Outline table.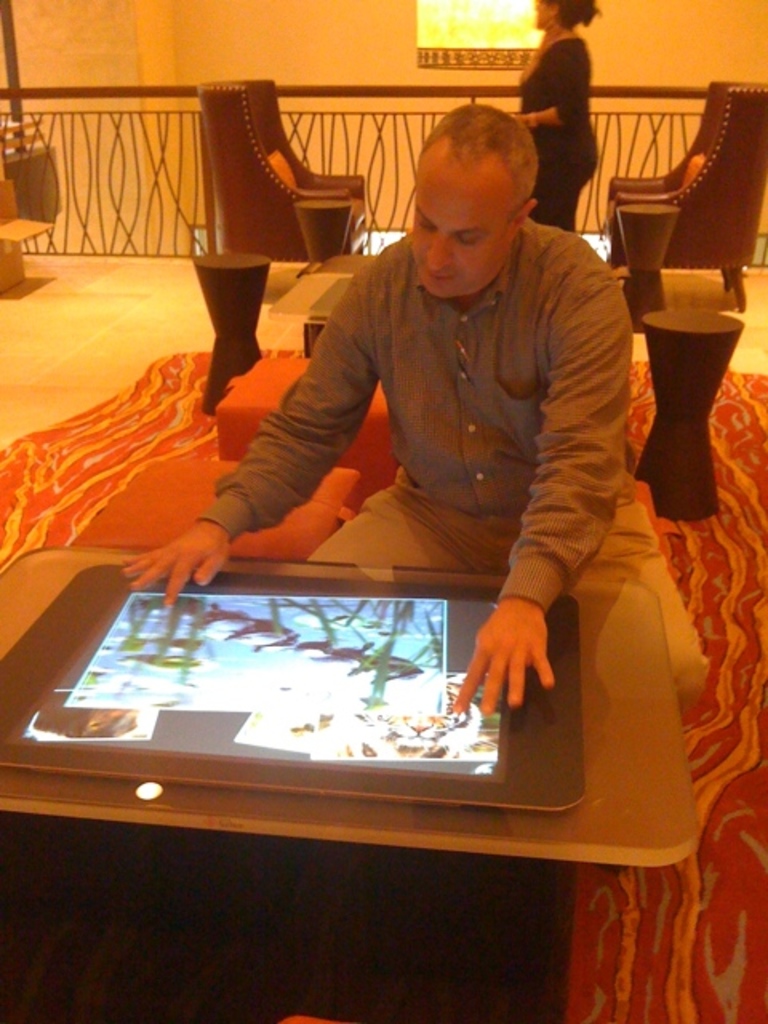
Outline: 0, 562, 533, 875.
